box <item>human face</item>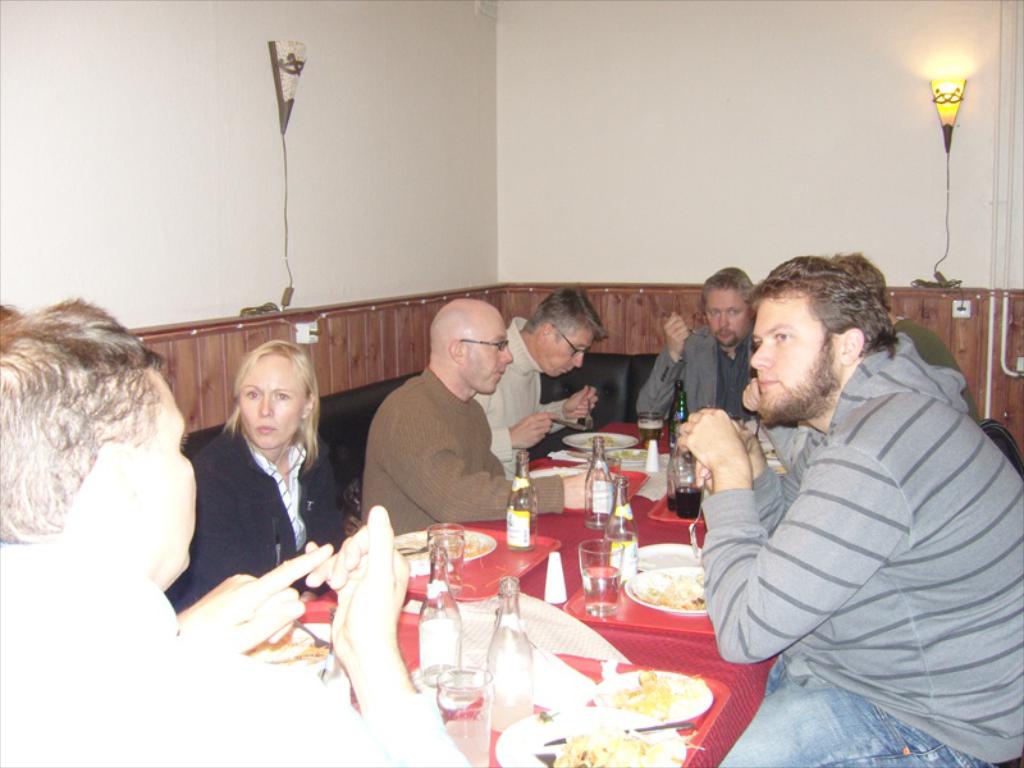
select_region(137, 366, 193, 570)
